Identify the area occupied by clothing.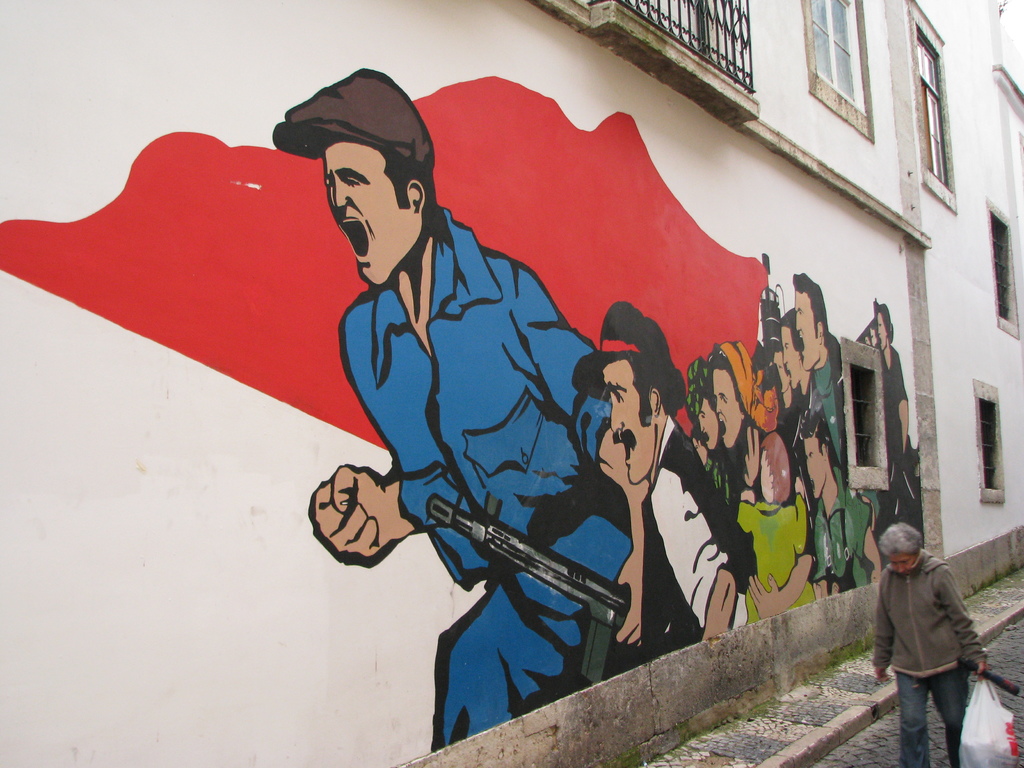
Area: [809, 328, 845, 466].
